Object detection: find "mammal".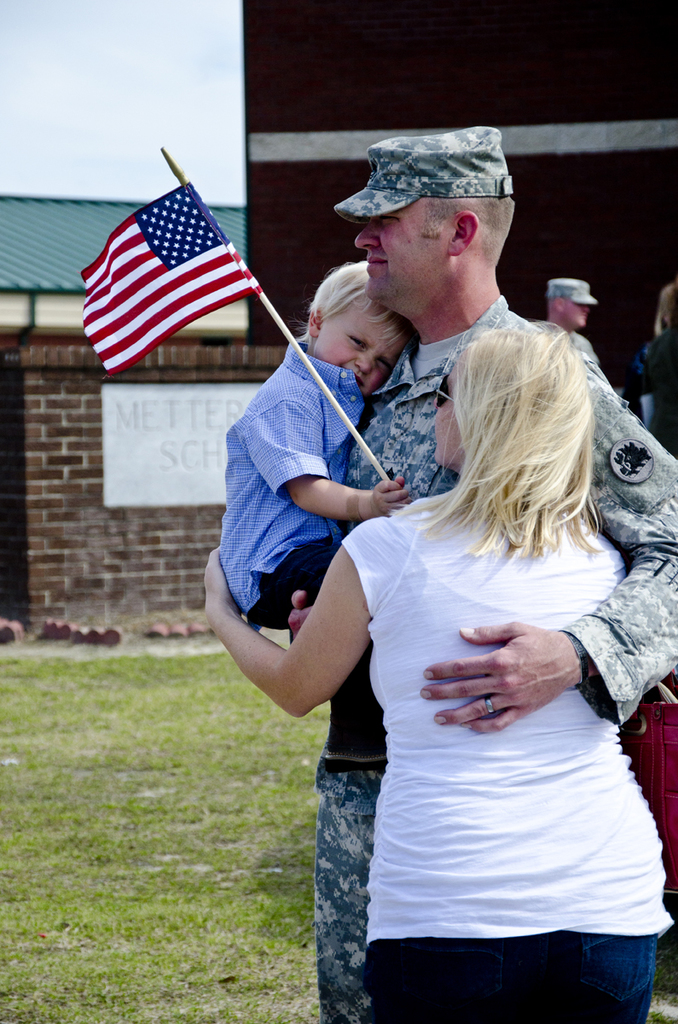
locate(282, 125, 677, 1021).
